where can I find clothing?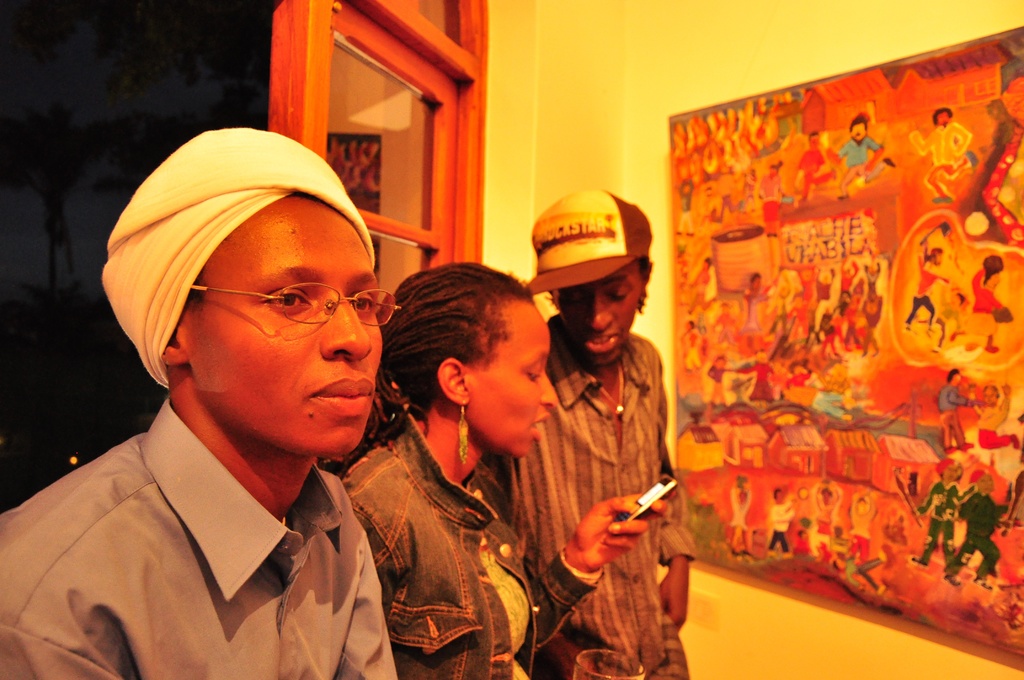
You can find it at 967,397,1011,448.
